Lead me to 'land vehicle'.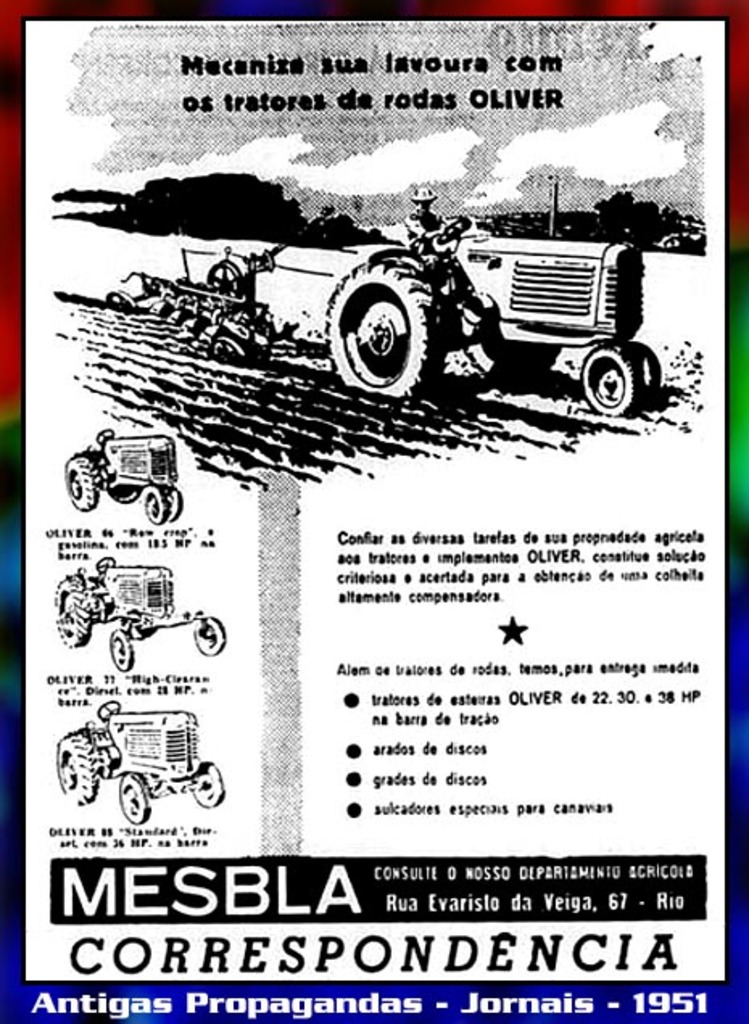
Lead to {"left": 58, "top": 700, "right": 222, "bottom": 823}.
